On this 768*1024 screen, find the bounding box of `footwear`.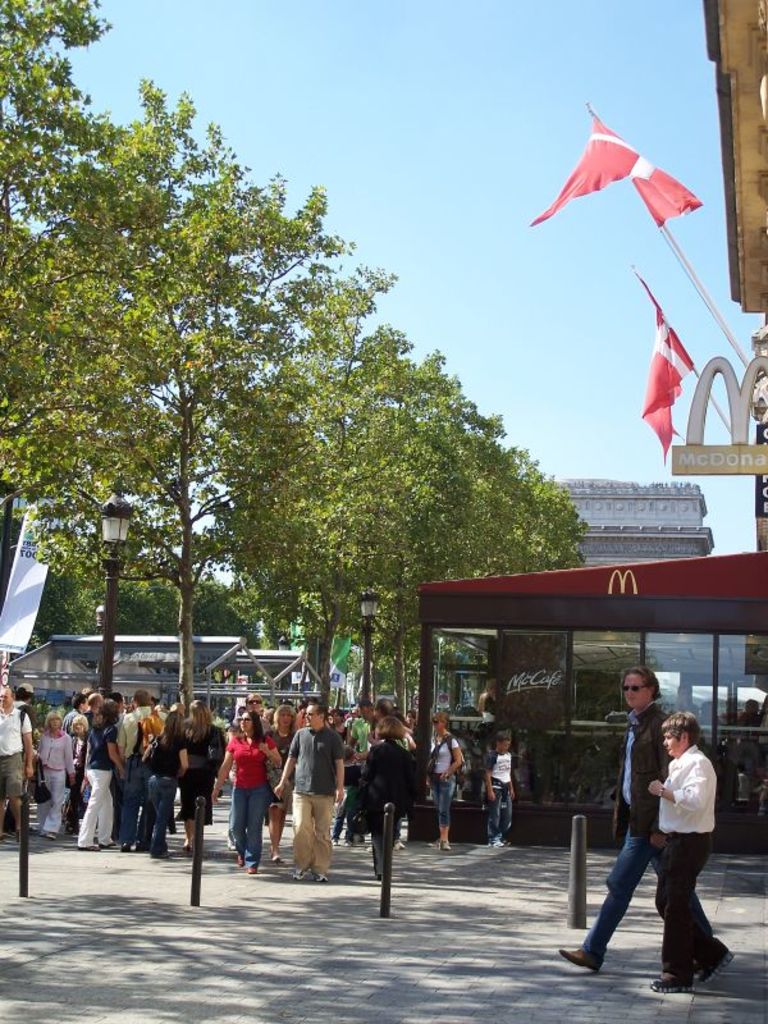
Bounding box: 246, 861, 262, 873.
